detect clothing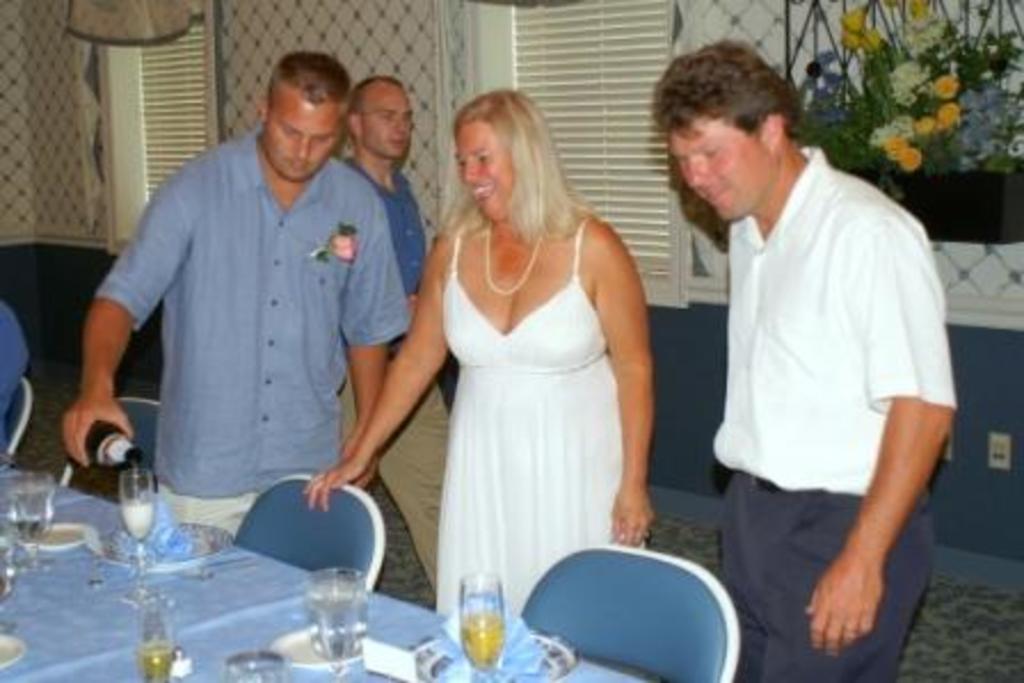
713/151/944/678
